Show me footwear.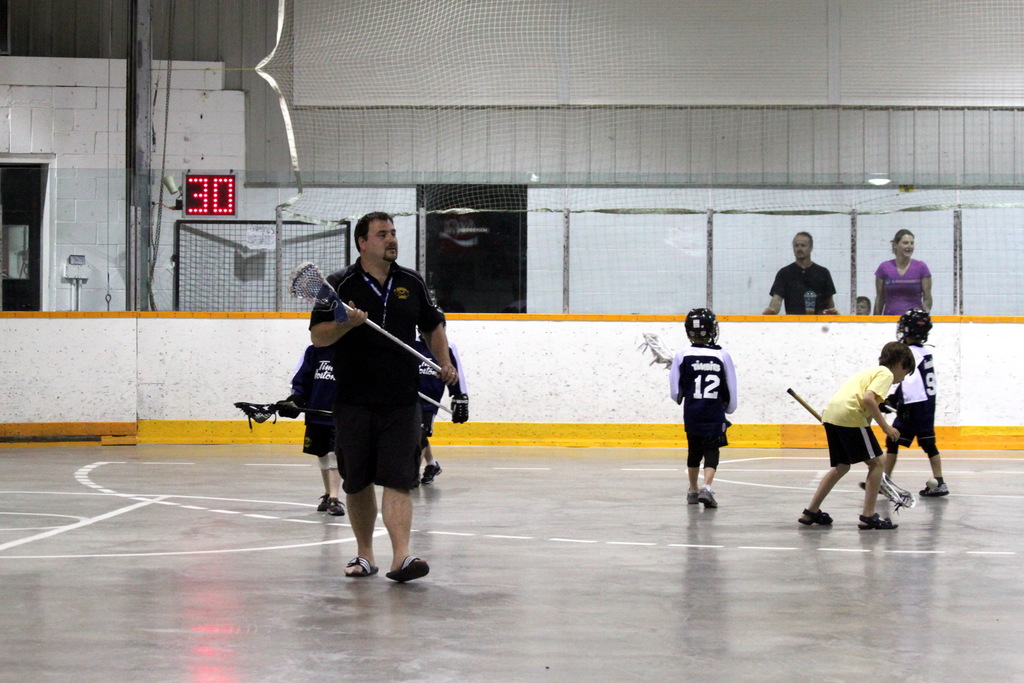
footwear is here: rect(698, 487, 715, 508).
